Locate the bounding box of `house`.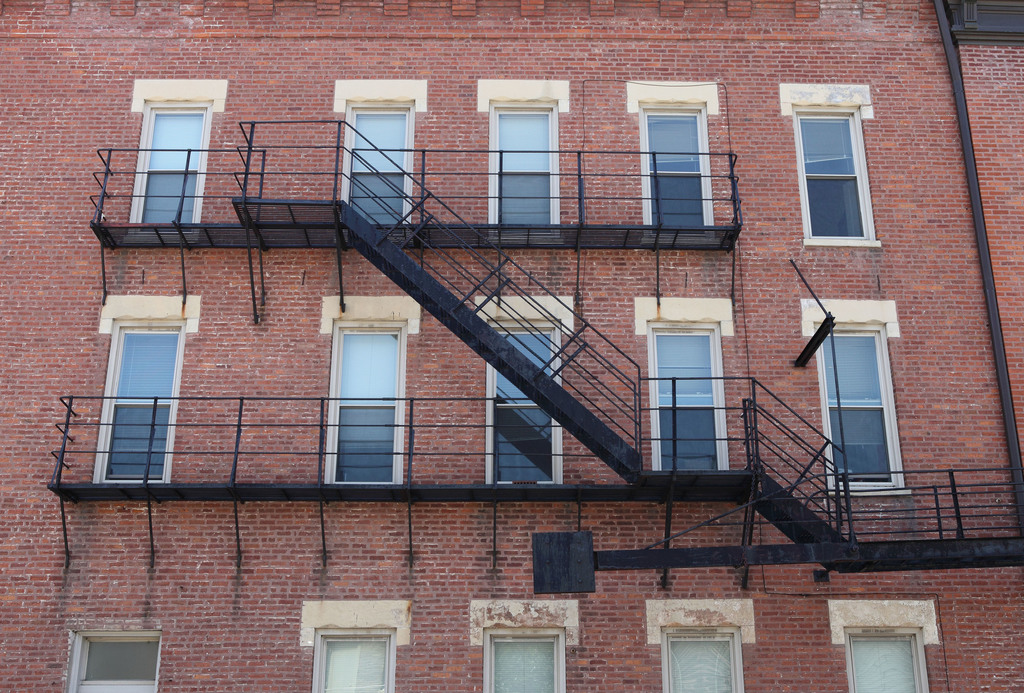
Bounding box: bbox=[0, 0, 1023, 692].
